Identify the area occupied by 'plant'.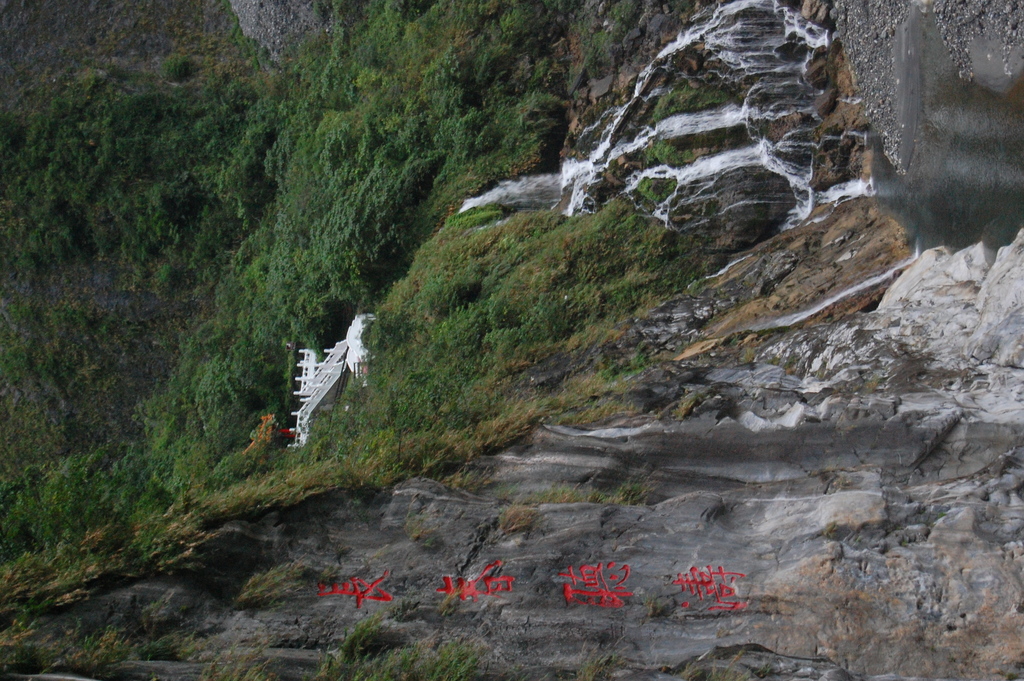
Area: BBox(643, 135, 685, 168).
